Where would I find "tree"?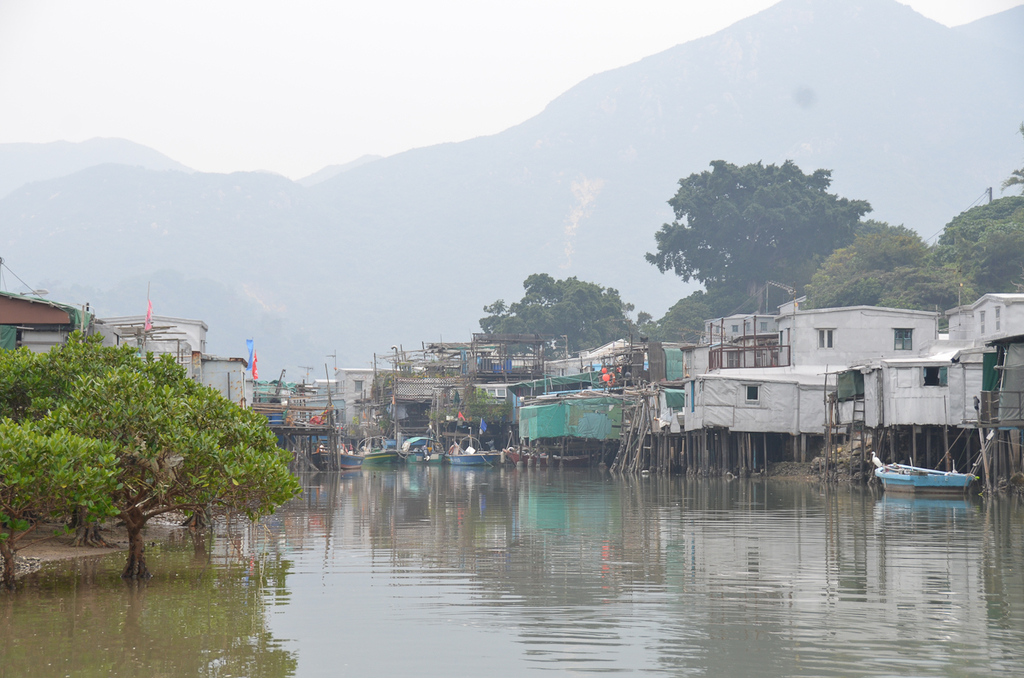
At <box>937,194,1023,297</box>.
